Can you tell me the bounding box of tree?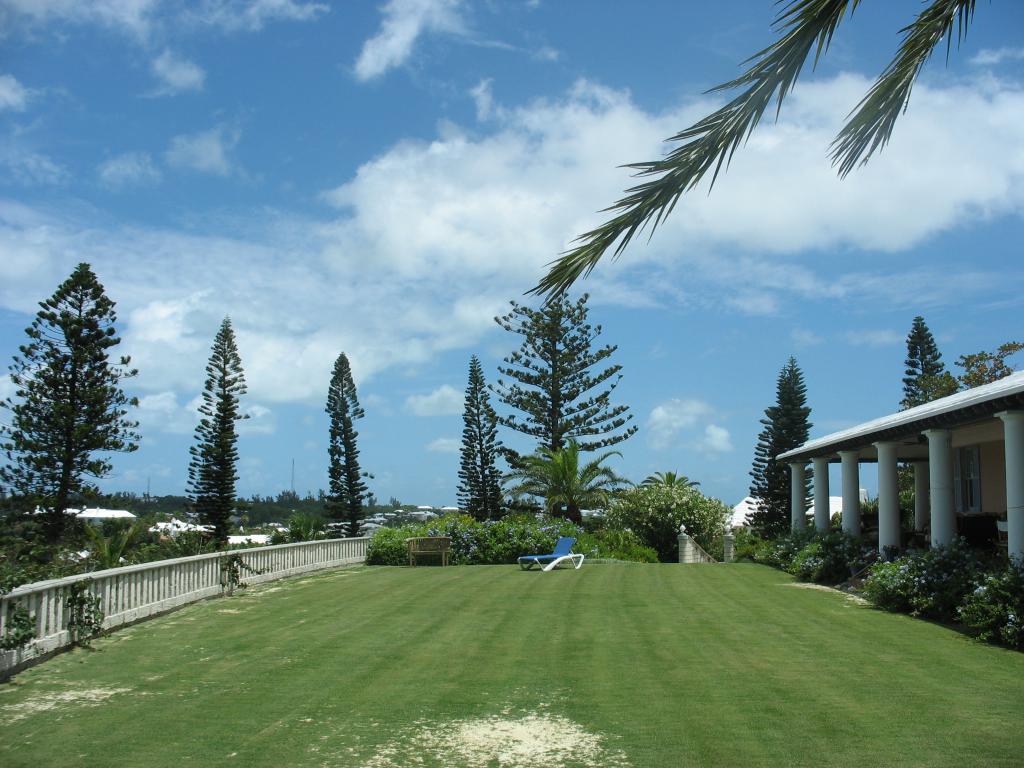
[450,353,508,524].
